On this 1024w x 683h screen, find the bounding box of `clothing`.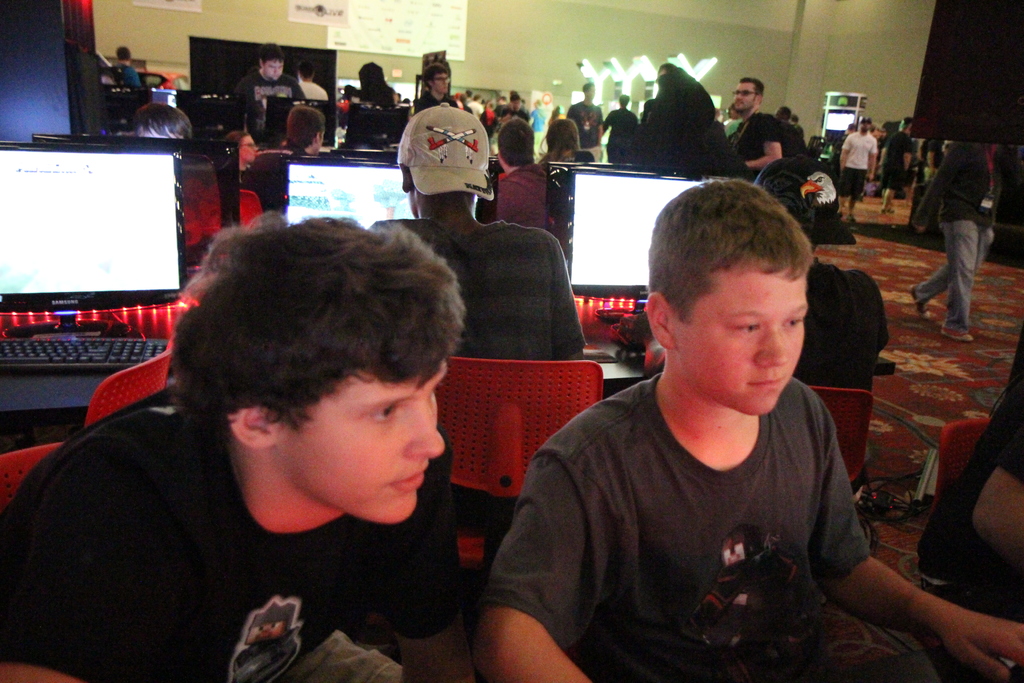
Bounding box: detection(880, 126, 915, 190).
